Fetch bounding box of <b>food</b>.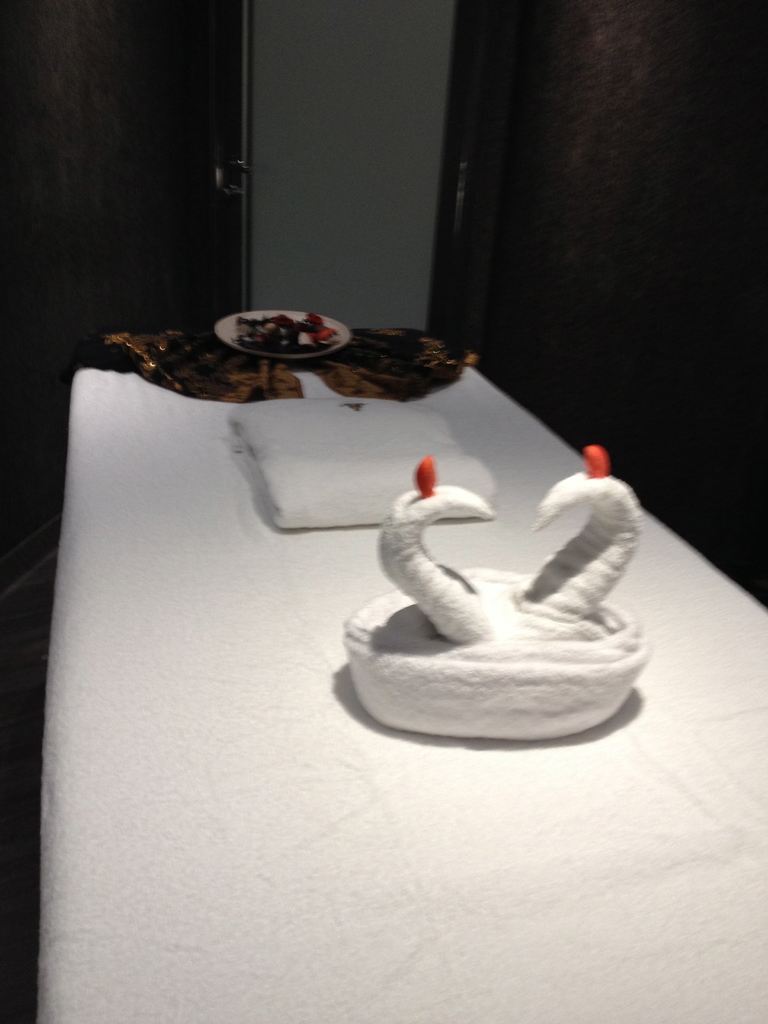
Bbox: <bbox>236, 307, 346, 351</bbox>.
